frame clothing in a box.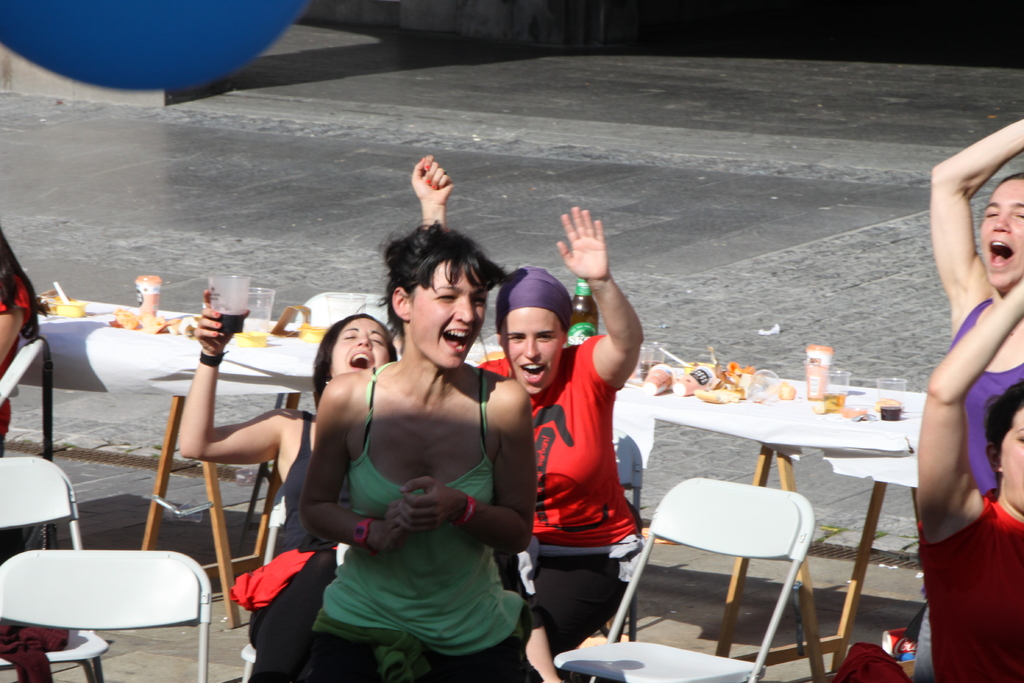
[484,344,625,636].
